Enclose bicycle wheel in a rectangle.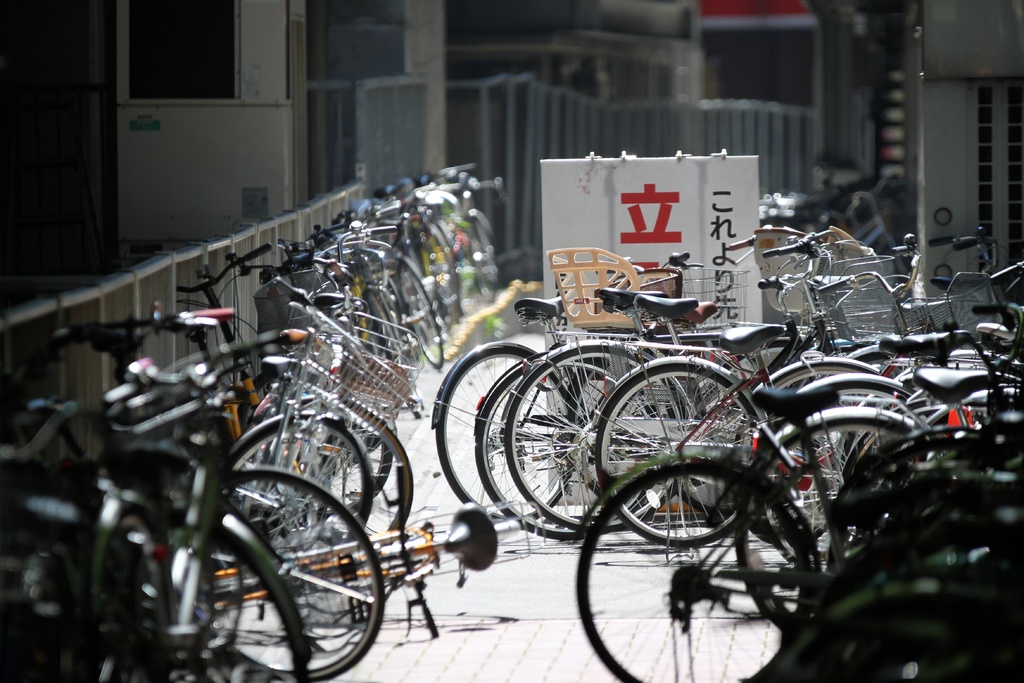
508/348/687/529.
